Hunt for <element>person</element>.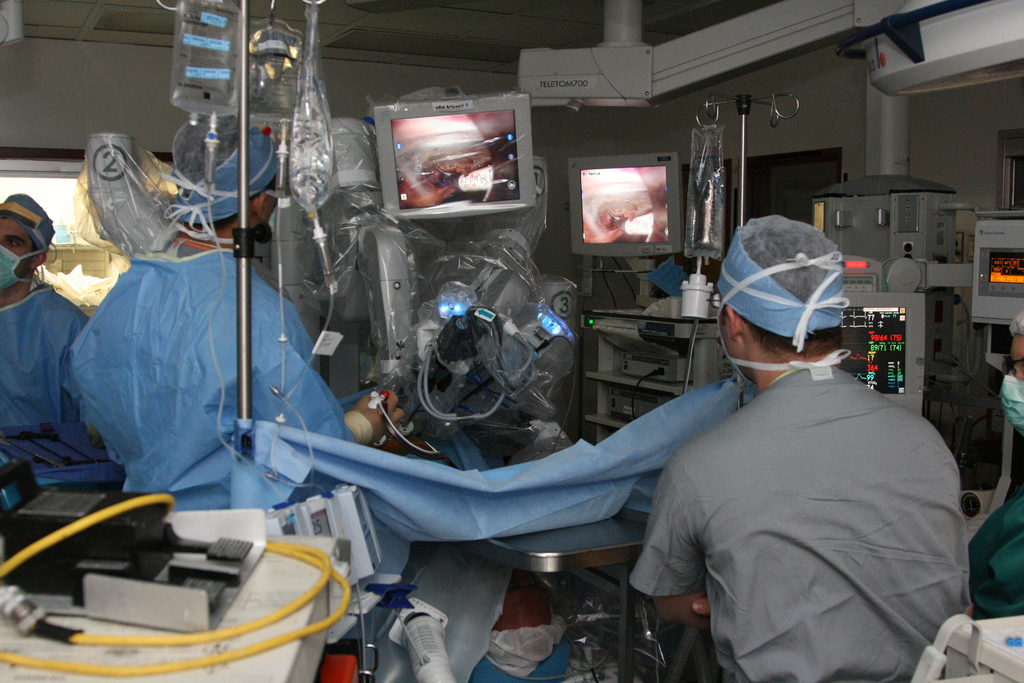
Hunted down at l=650, t=212, r=956, b=678.
